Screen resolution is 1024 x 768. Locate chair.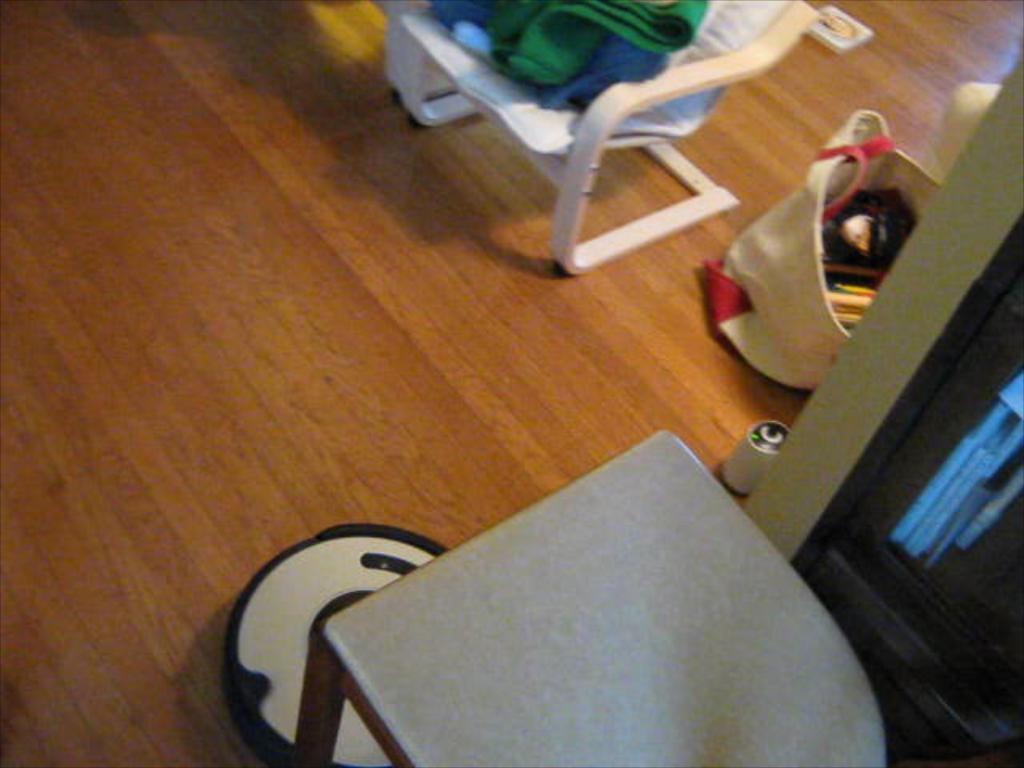
Rect(294, 427, 886, 766).
